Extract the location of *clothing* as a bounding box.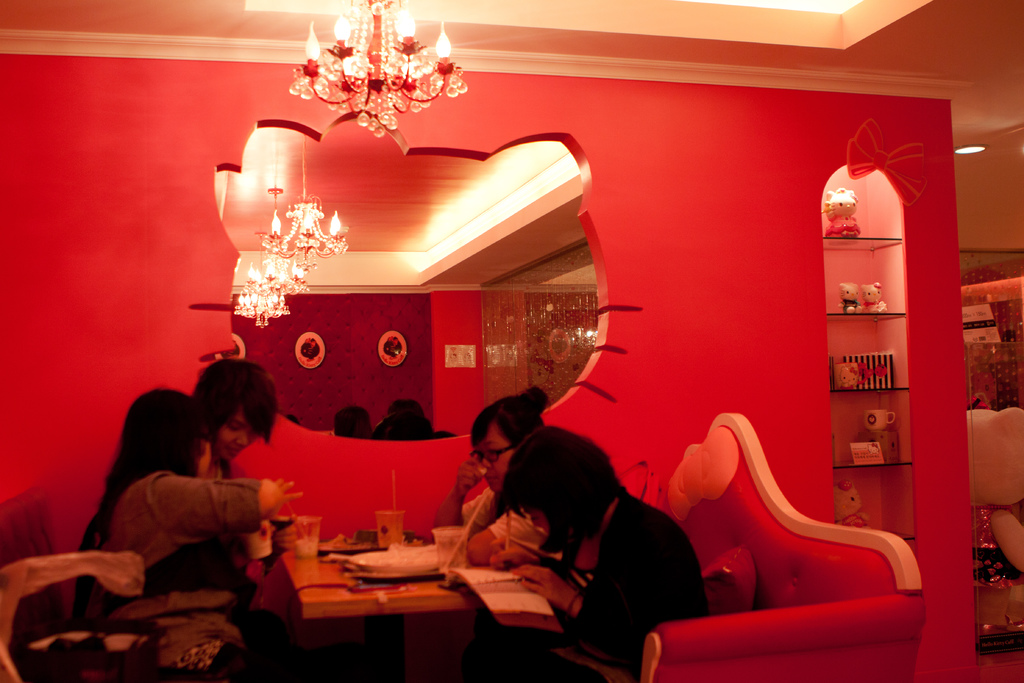
x1=527 y1=491 x2=712 y2=682.
